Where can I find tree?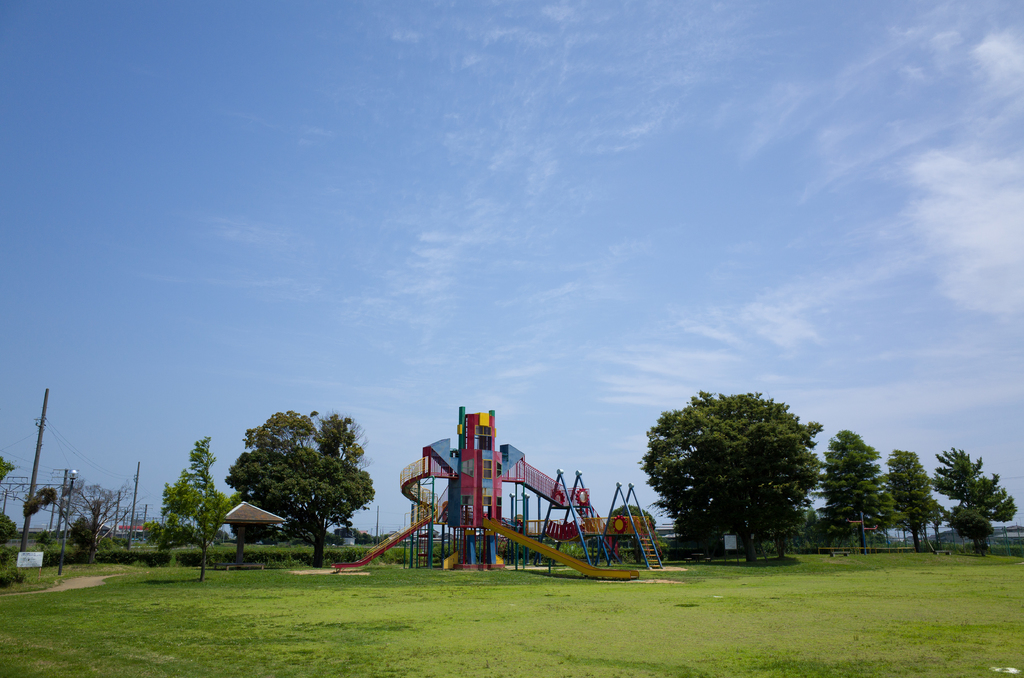
You can find it at 632, 383, 833, 561.
